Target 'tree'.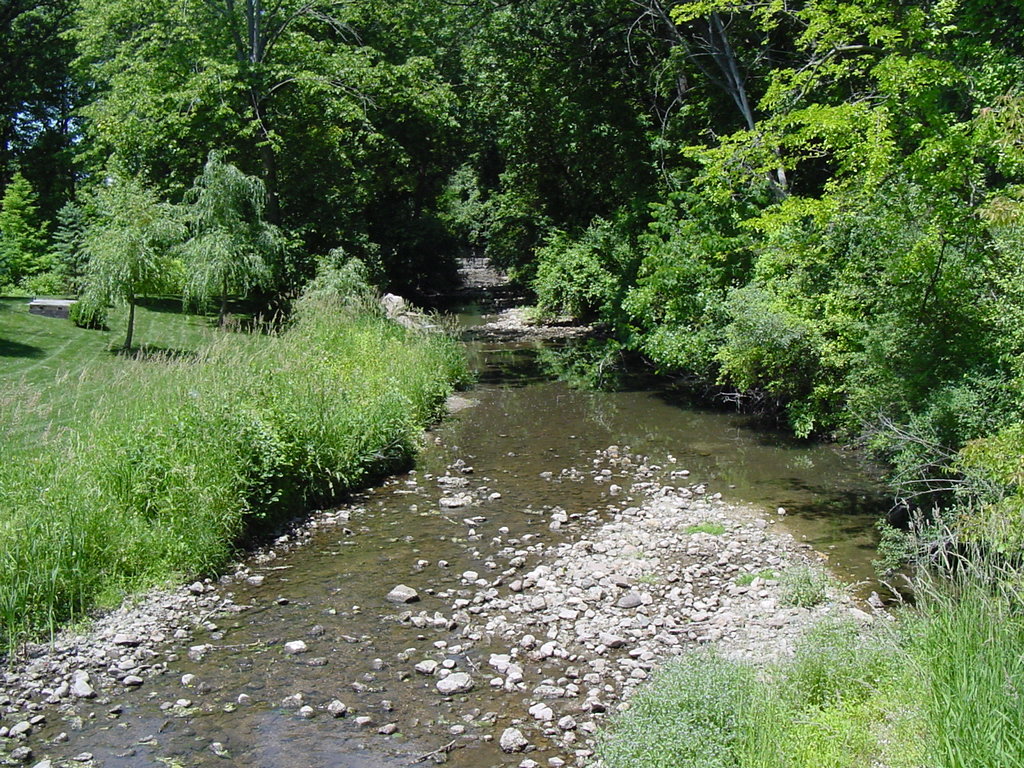
Target region: [68, 213, 172, 349].
